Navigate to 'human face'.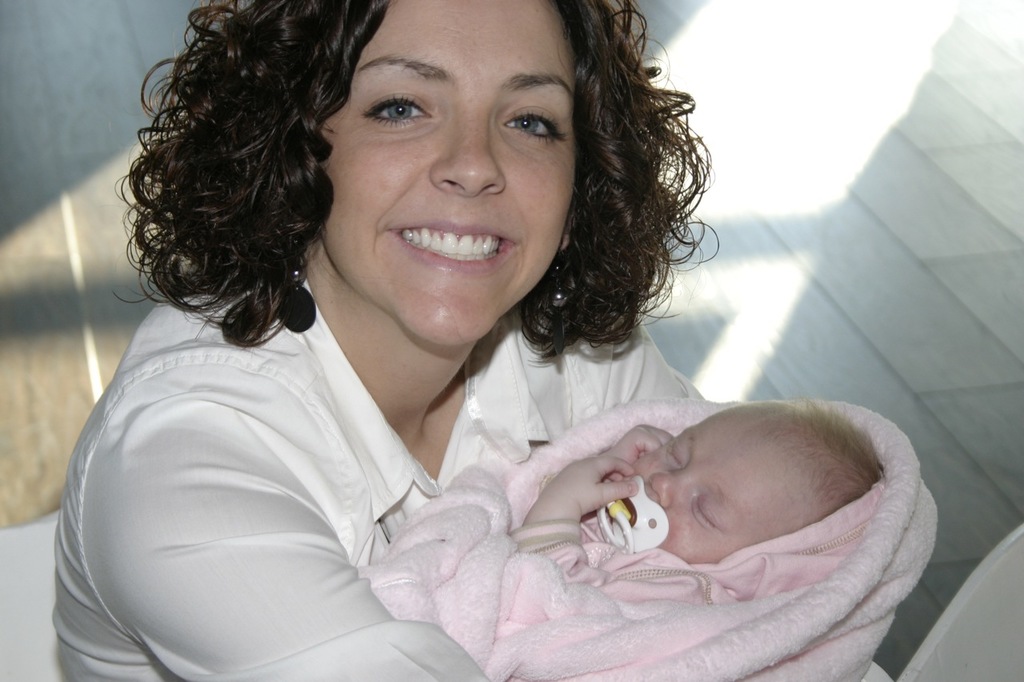
Navigation target: left=324, top=0, right=578, bottom=351.
